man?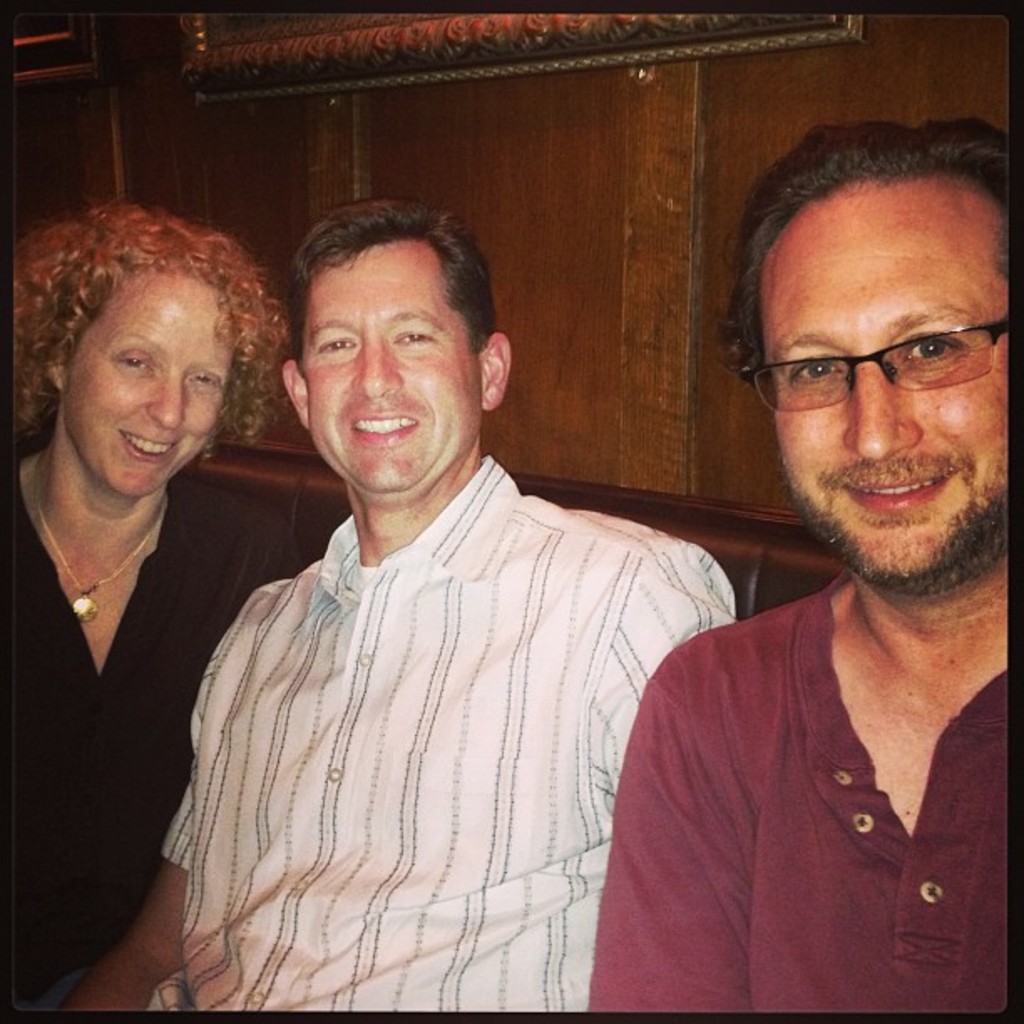
<box>594,122,1009,1006</box>
